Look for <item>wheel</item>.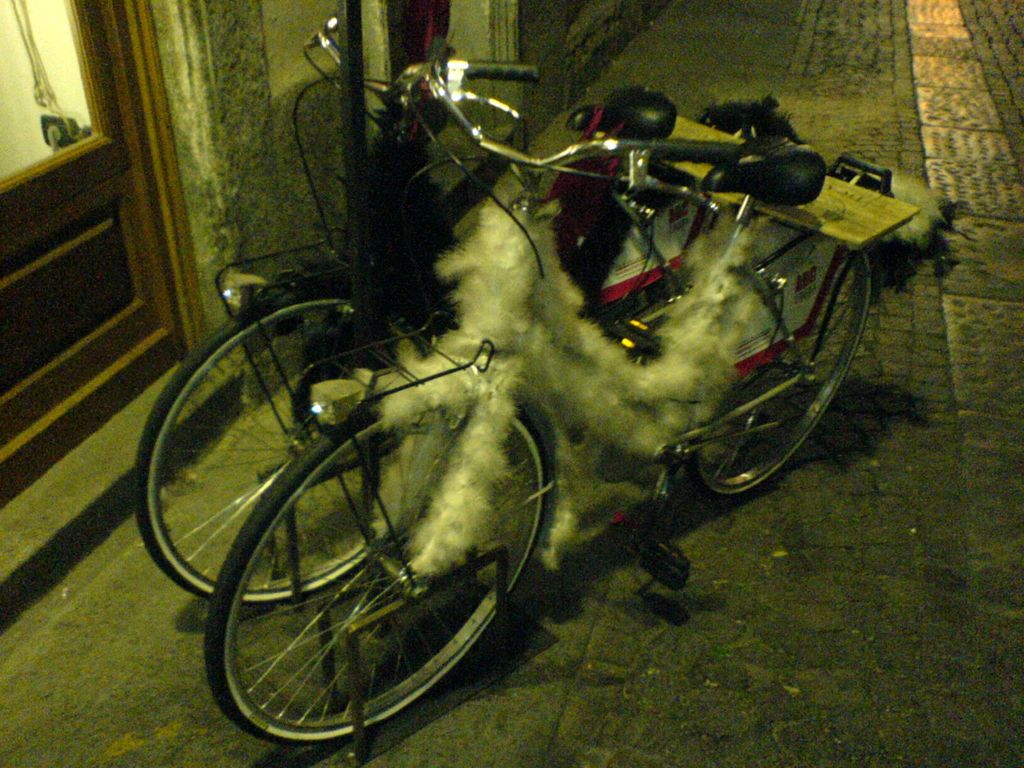
Found: select_region(201, 394, 563, 749).
